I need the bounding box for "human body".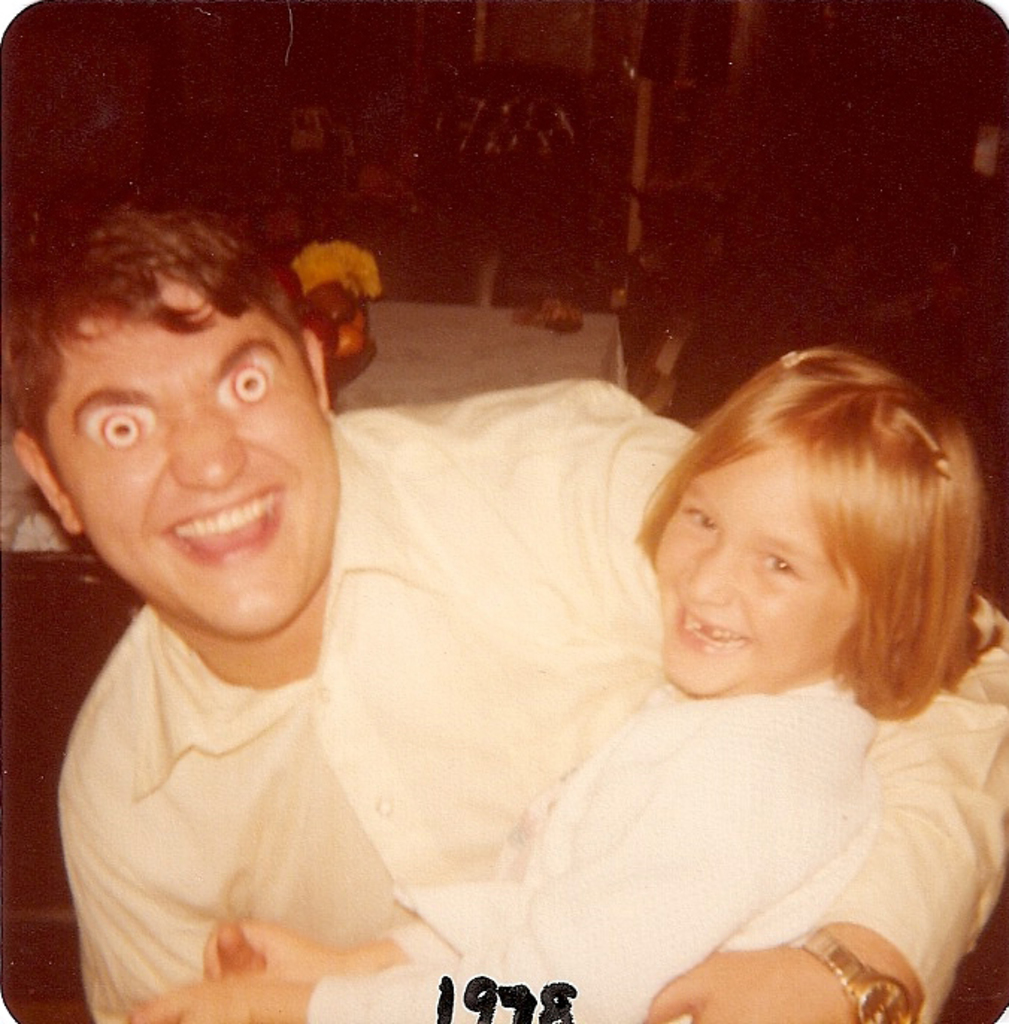
Here it is: (left=119, top=334, right=990, bottom=1023).
